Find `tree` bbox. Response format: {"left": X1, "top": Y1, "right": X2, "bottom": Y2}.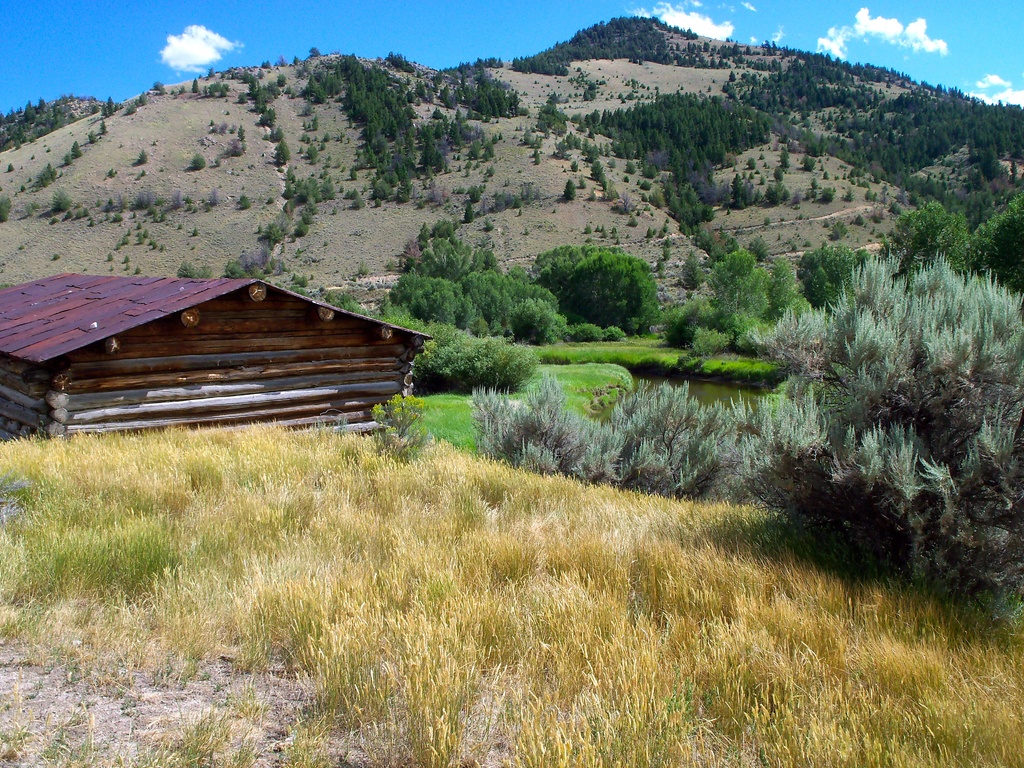
{"left": 618, "top": 187, "right": 640, "bottom": 217}.
